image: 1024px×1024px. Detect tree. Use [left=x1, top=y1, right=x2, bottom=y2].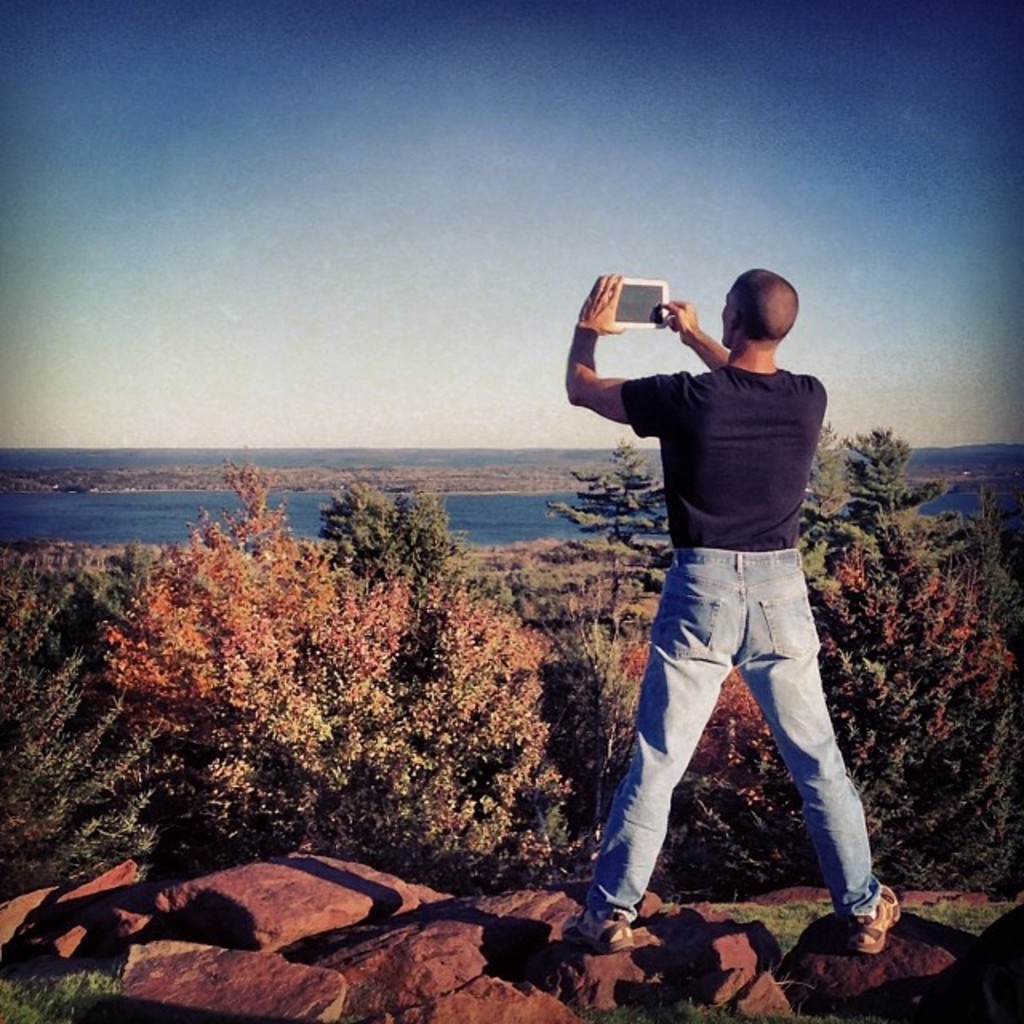
[left=384, top=467, right=470, bottom=594].
